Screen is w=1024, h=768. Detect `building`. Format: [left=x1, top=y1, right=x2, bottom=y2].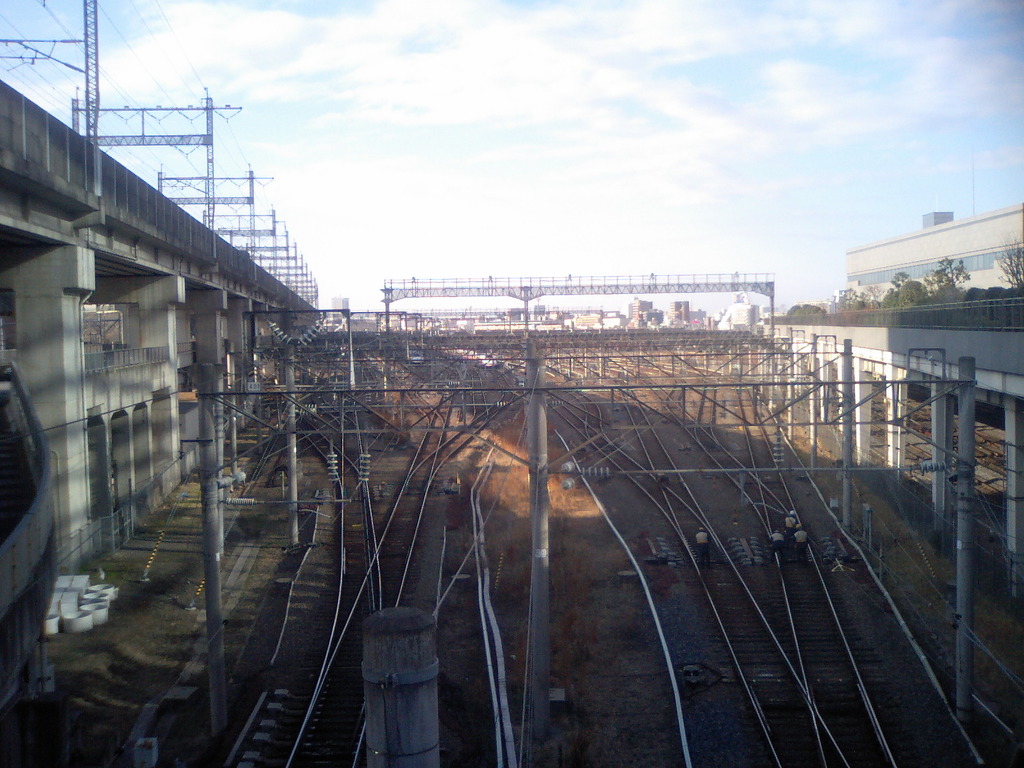
[left=838, top=199, right=1023, bottom=296].
